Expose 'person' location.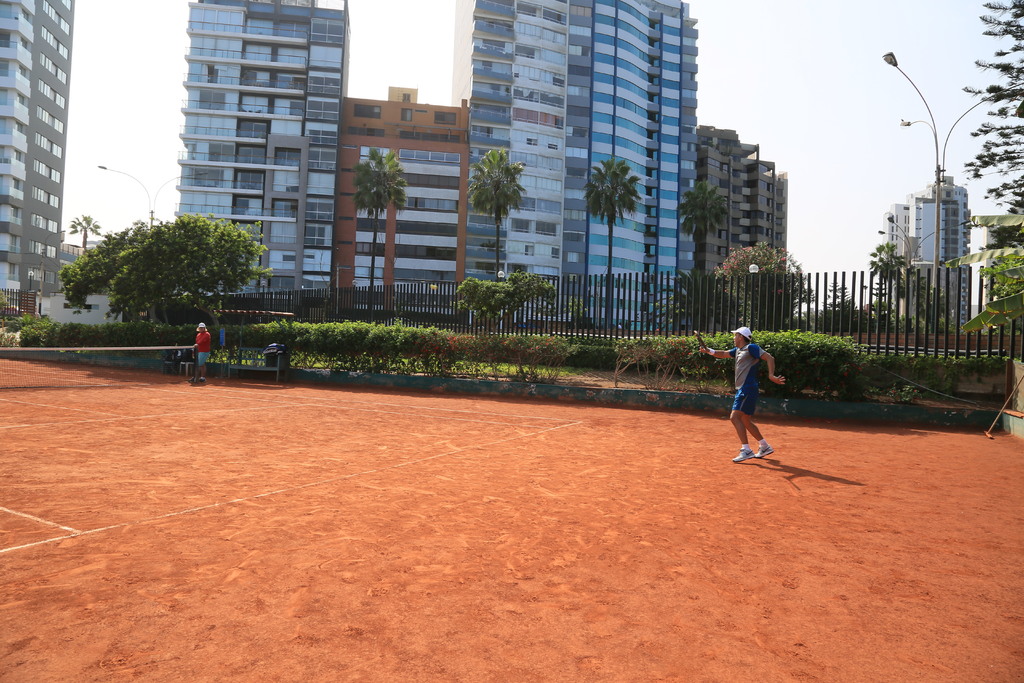
Exposed at x1=701 y1=325 x2=780 y2=460.
